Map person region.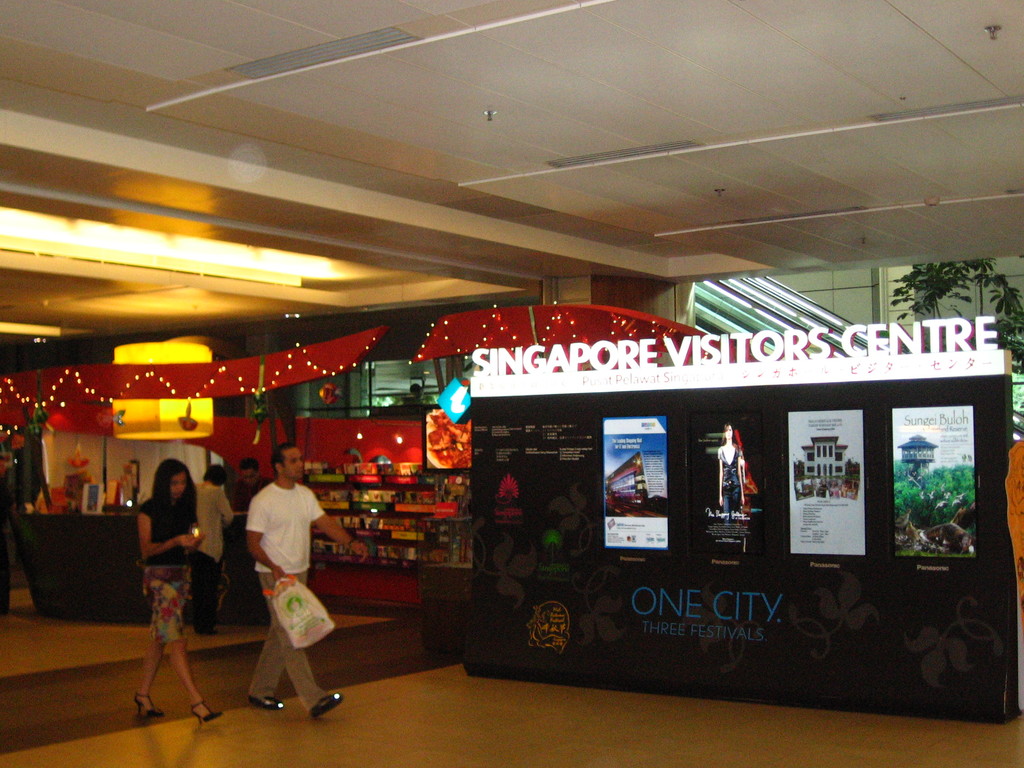
Mapped to <region>230, 451, 325, 727</region>.
